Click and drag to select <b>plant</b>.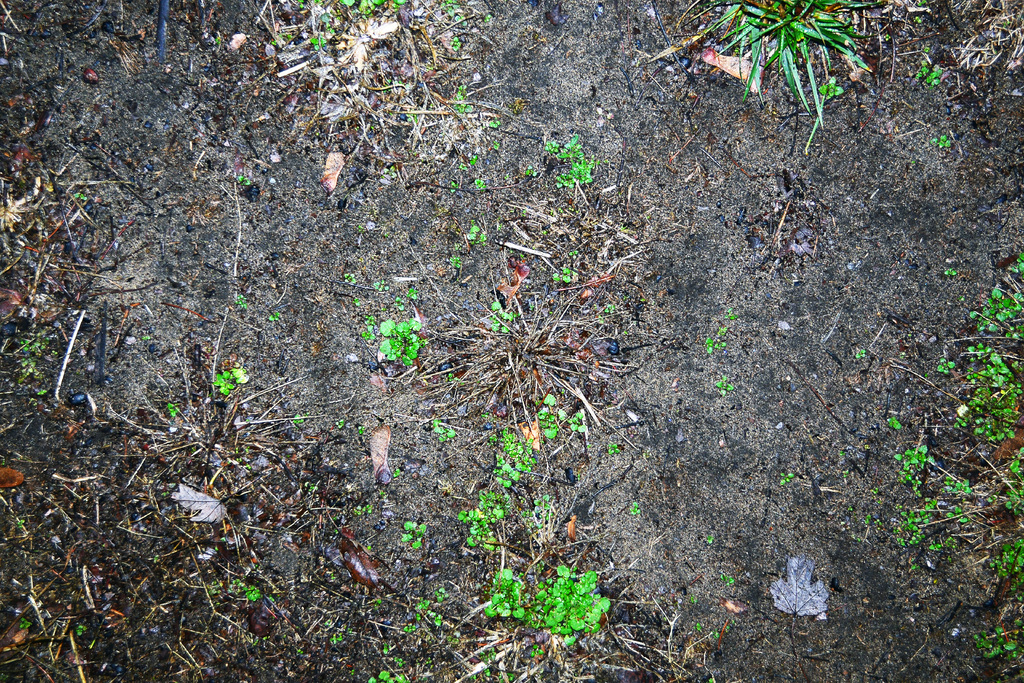
Selection: [913, 13, 924, 27].
